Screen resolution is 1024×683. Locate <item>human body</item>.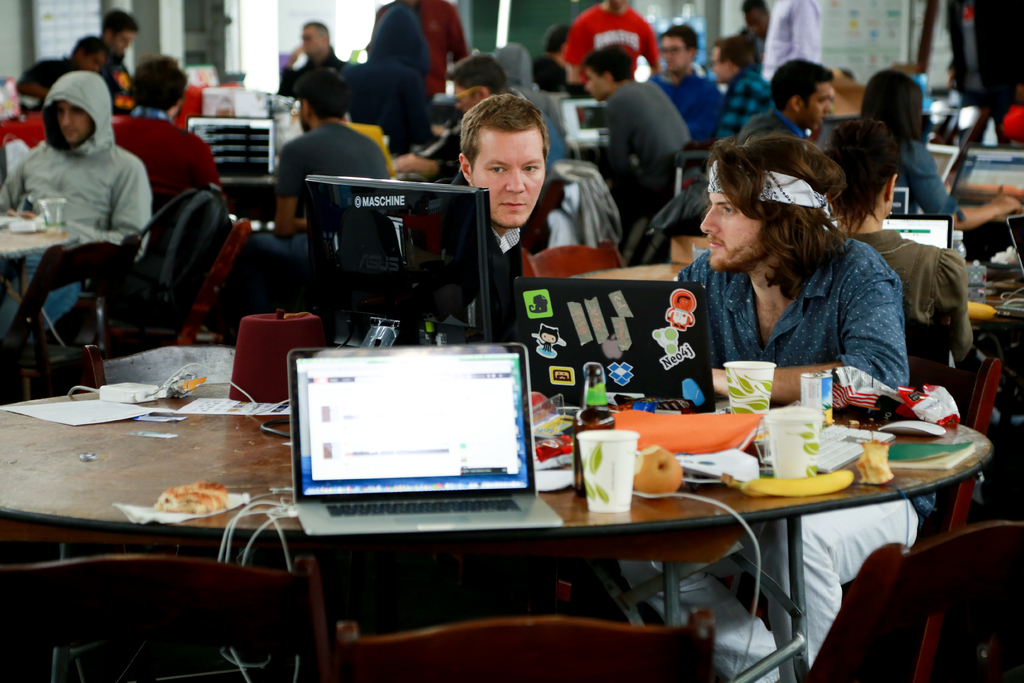
Rect(69, 8, 147, 104).
